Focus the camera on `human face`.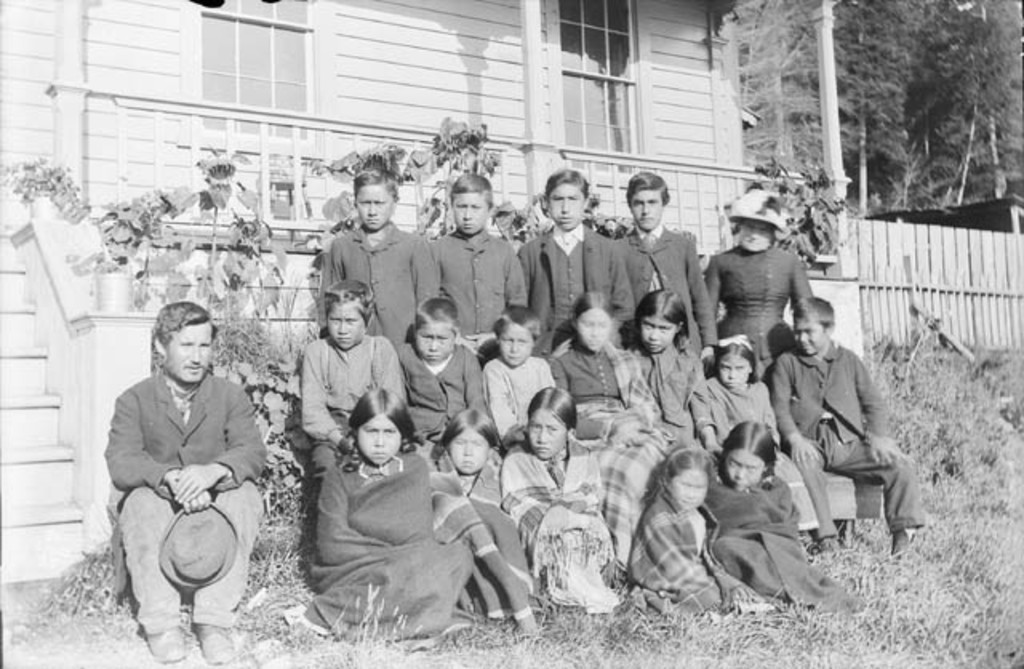
Focus region: 499, 323, 539, 367.
